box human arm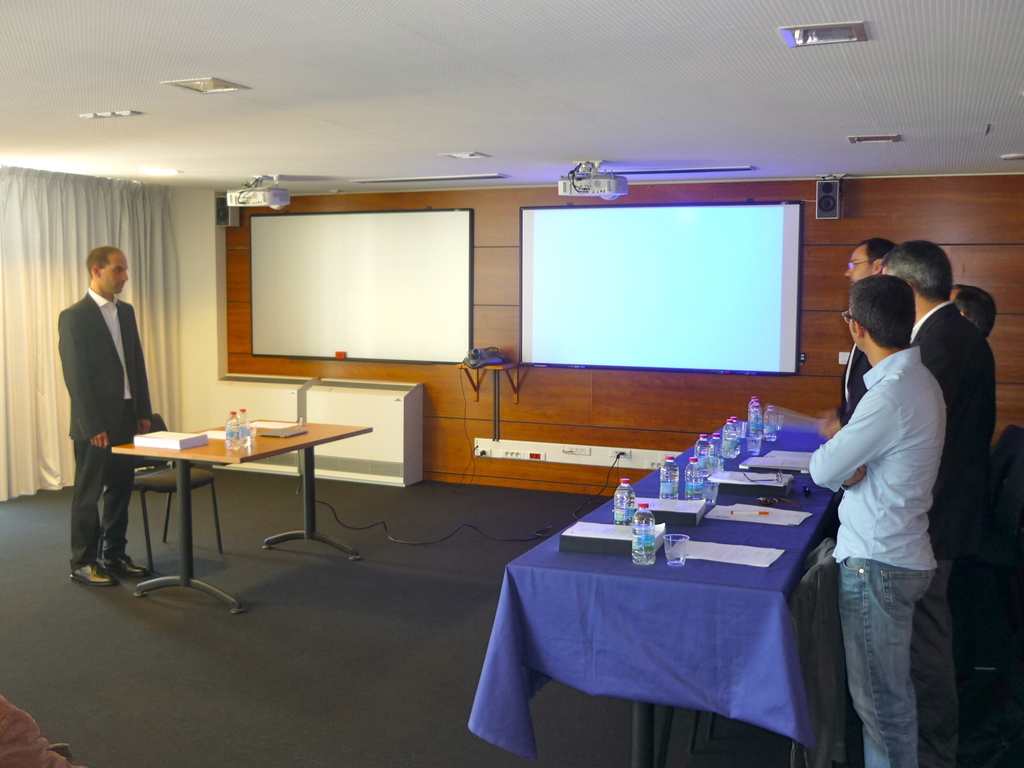
Rect(55, 296, 111, 452)
